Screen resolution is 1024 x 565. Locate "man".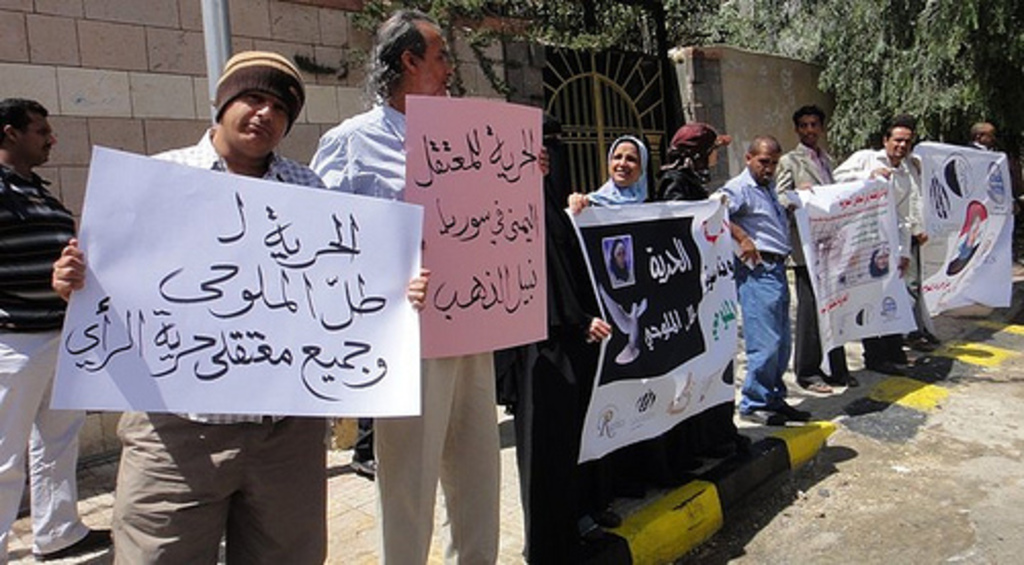
55/47/432/563.
